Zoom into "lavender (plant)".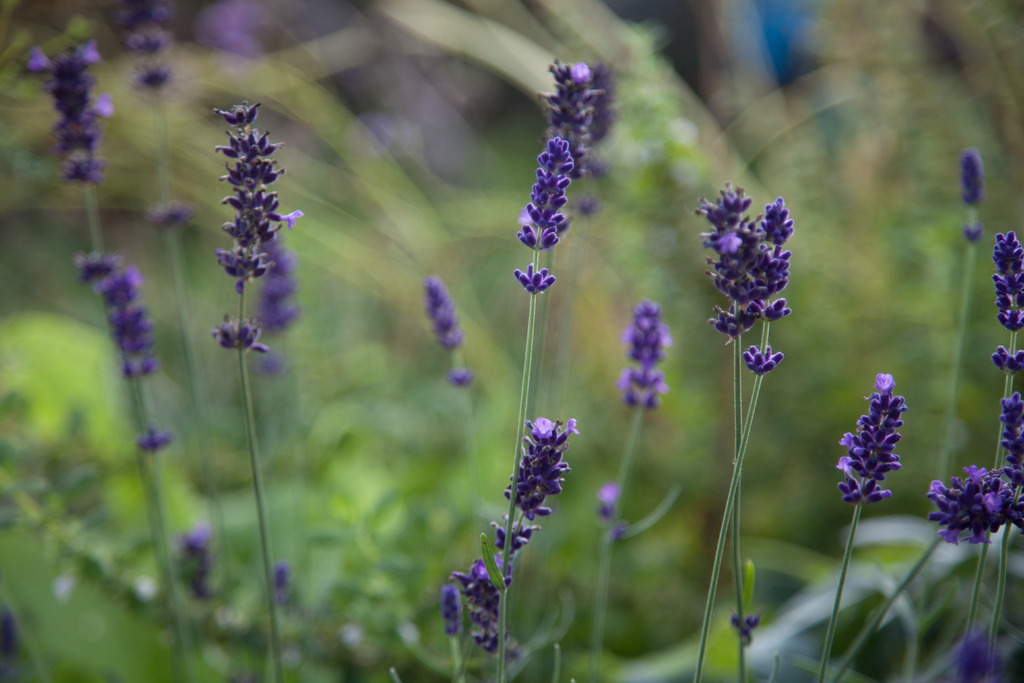
Zoom target: x1=826 y1=373 x2=907 y2=663.
